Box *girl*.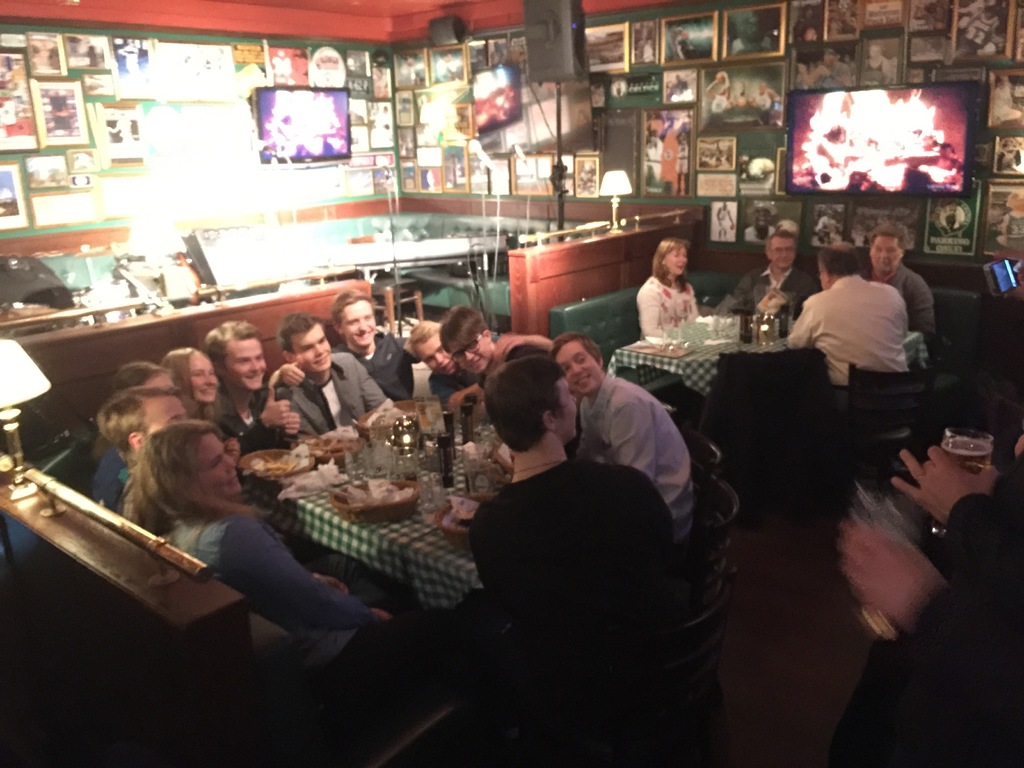
[x1=108, y1=419, x2=471, y2=729].
